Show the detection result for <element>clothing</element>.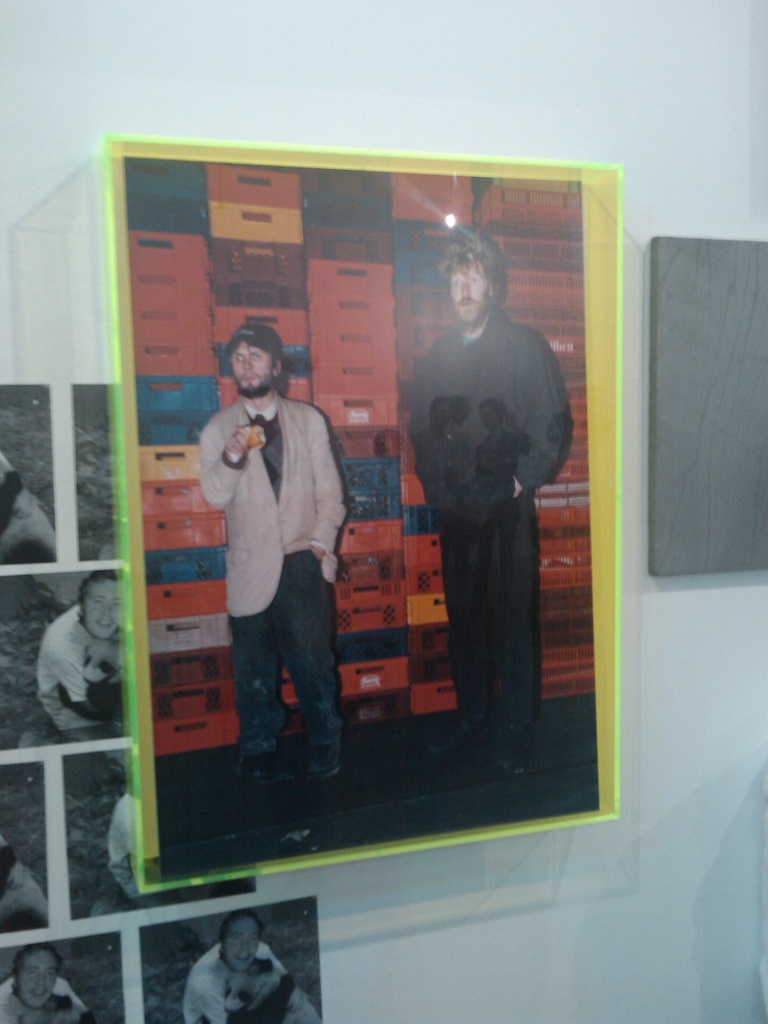
crop(379, 307, 559, 752).
